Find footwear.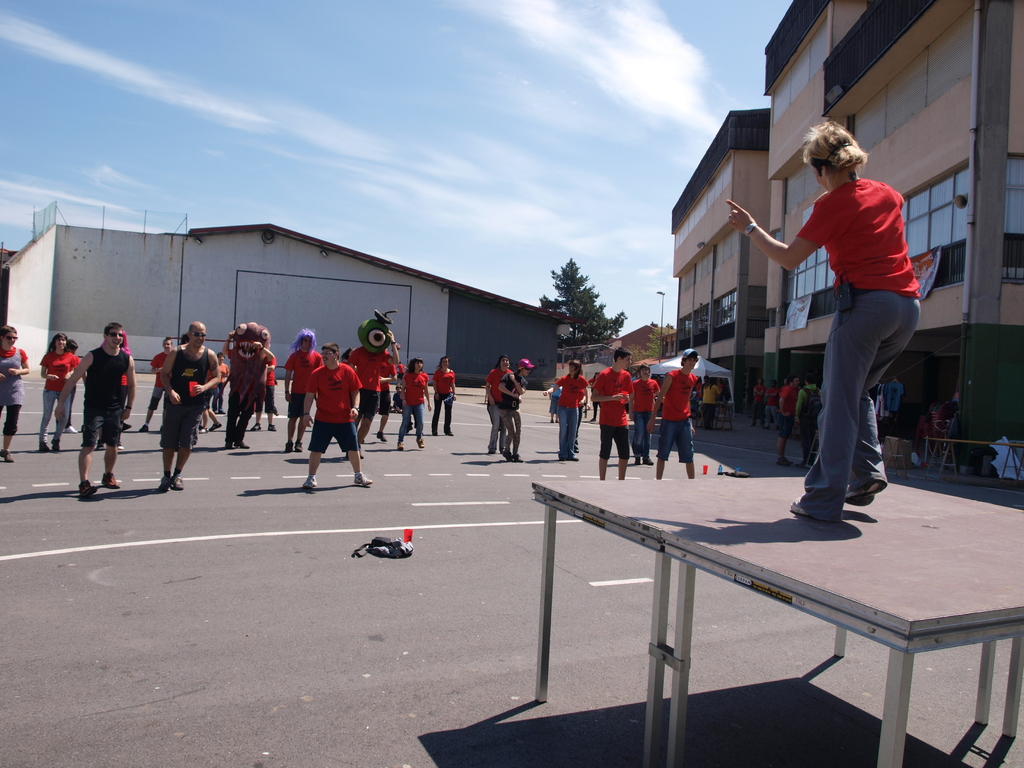
region(501, 452, 511, 461).
